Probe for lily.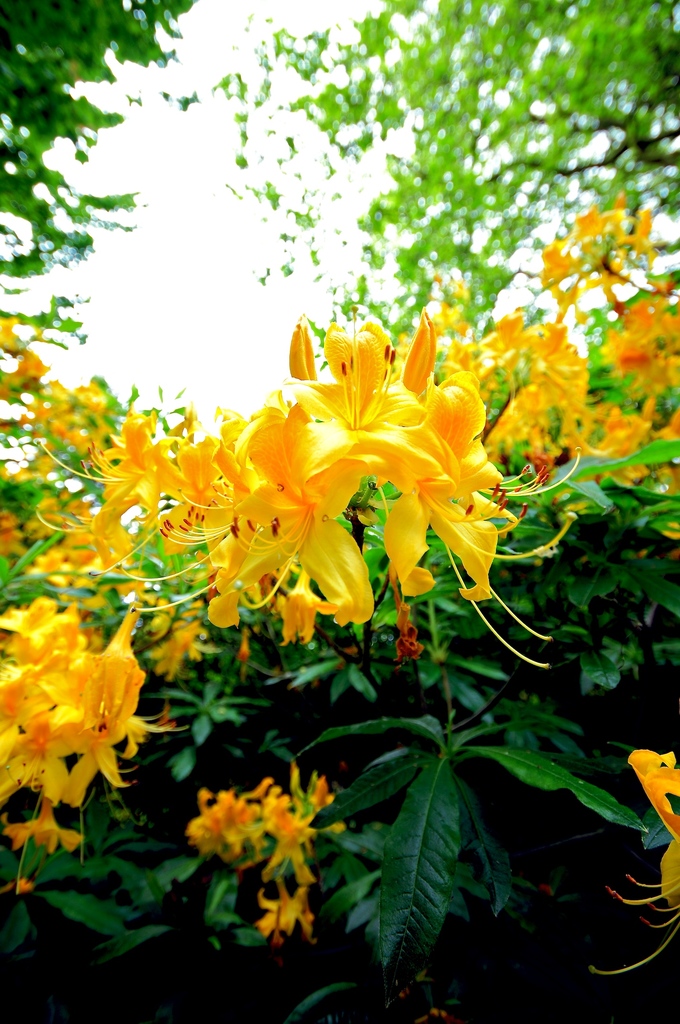
Probe result: x1=585, y1=743, x2=679, y2=979.
